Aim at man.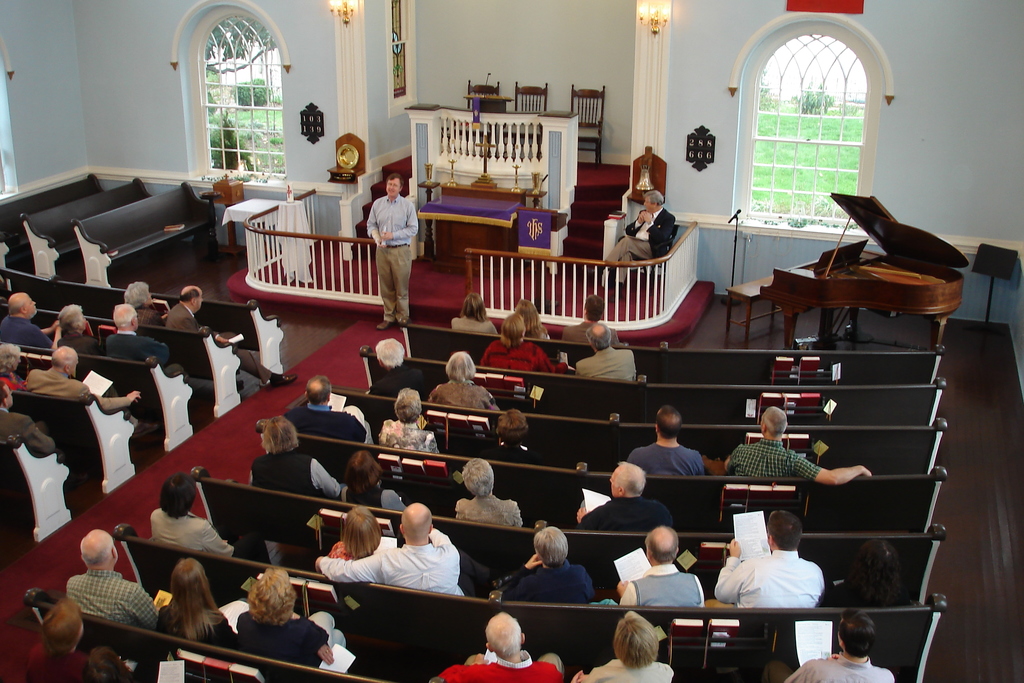
Aimed at [left=783, top=614, right=892, bottom=682].
